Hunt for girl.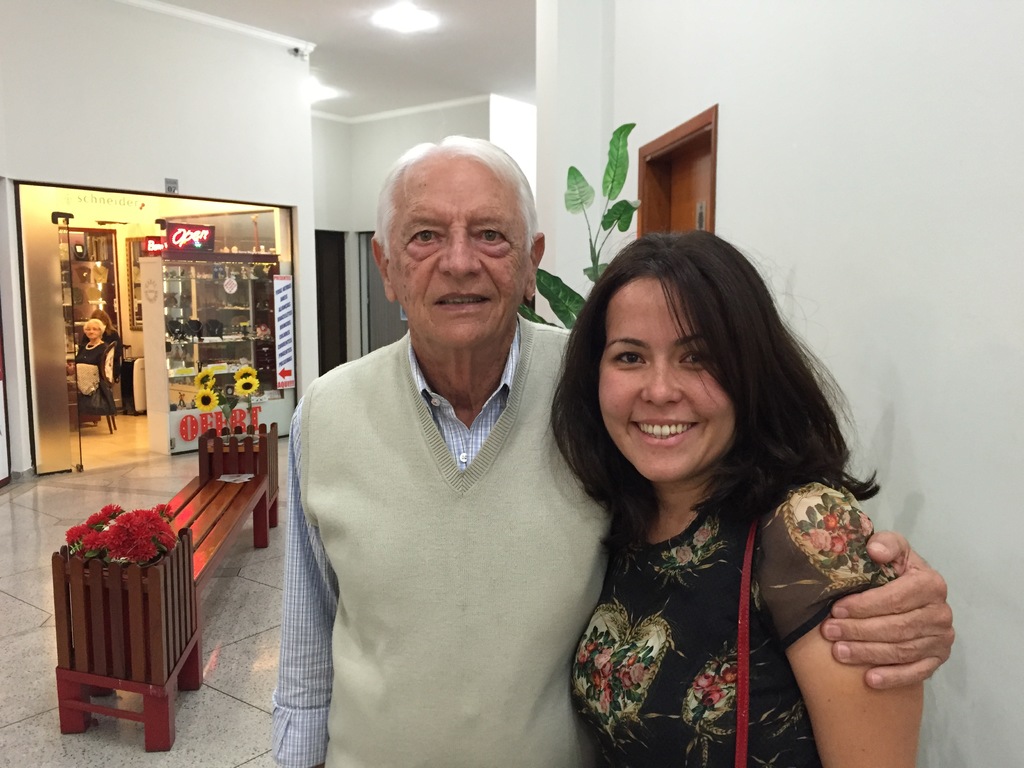
Hunted down at rect(525, 229, 958, 767).
